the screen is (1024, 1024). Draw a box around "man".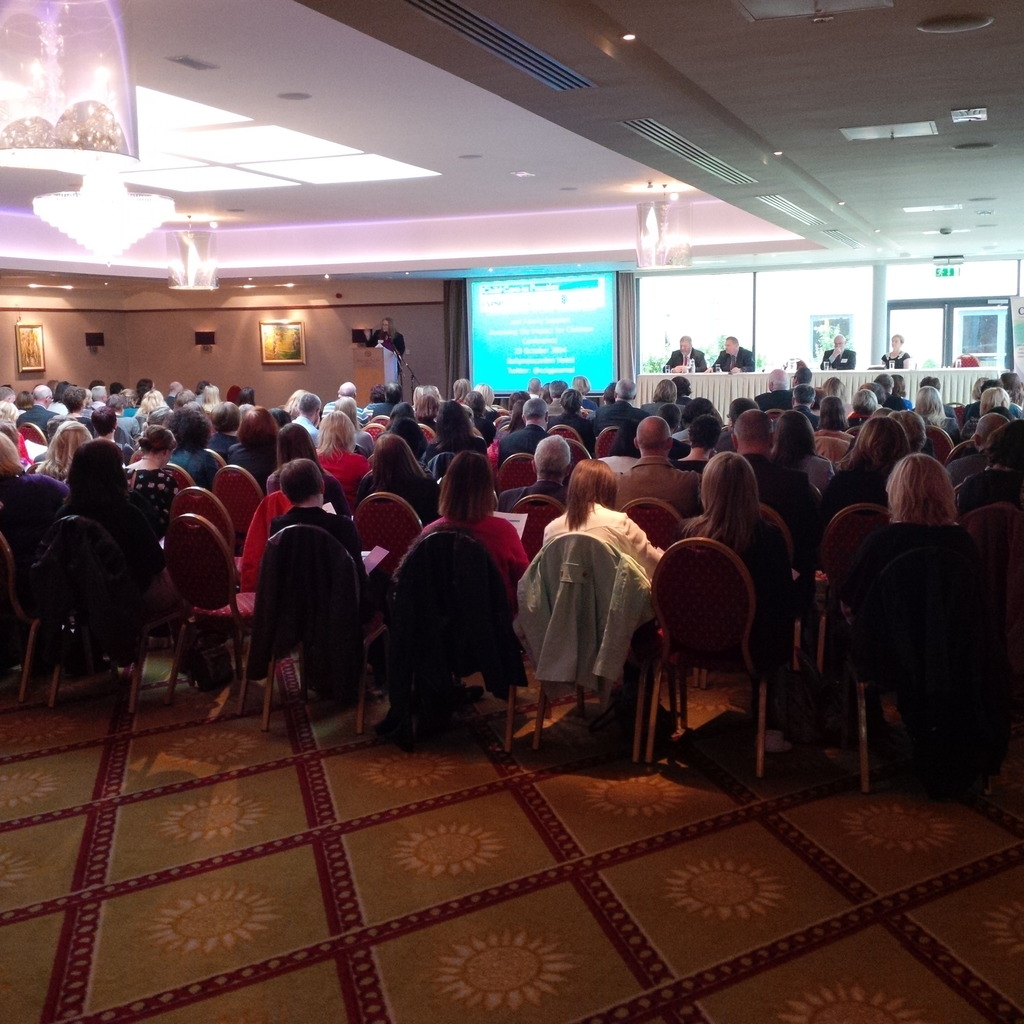
locate(283, 387, 323, 456).
